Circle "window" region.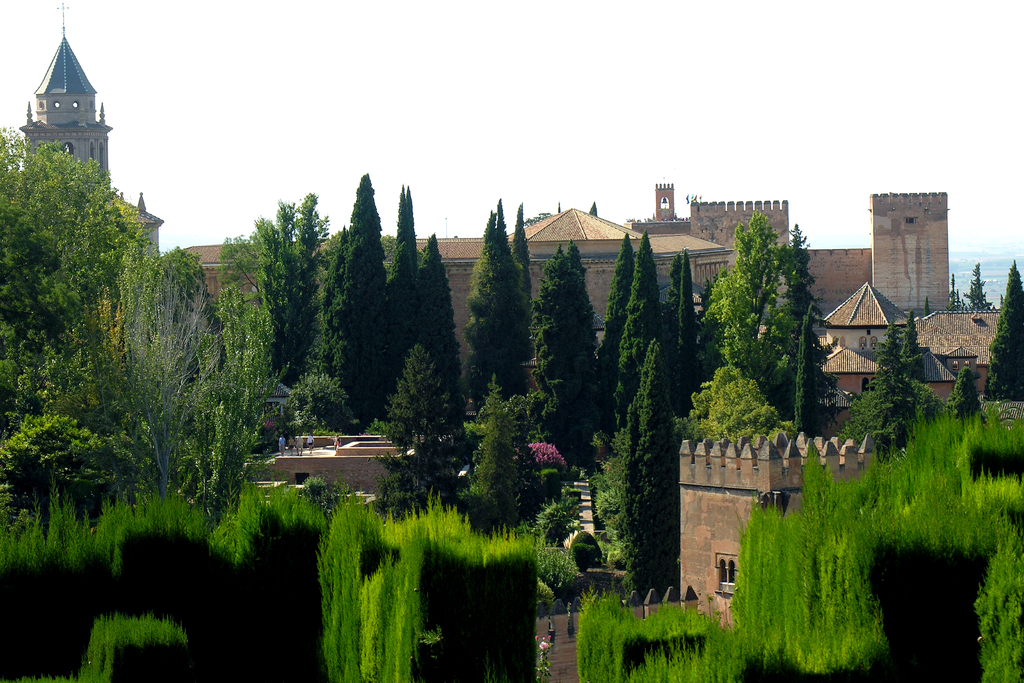
Region: (x1=59, y1=138, x2=74, y2=159).
